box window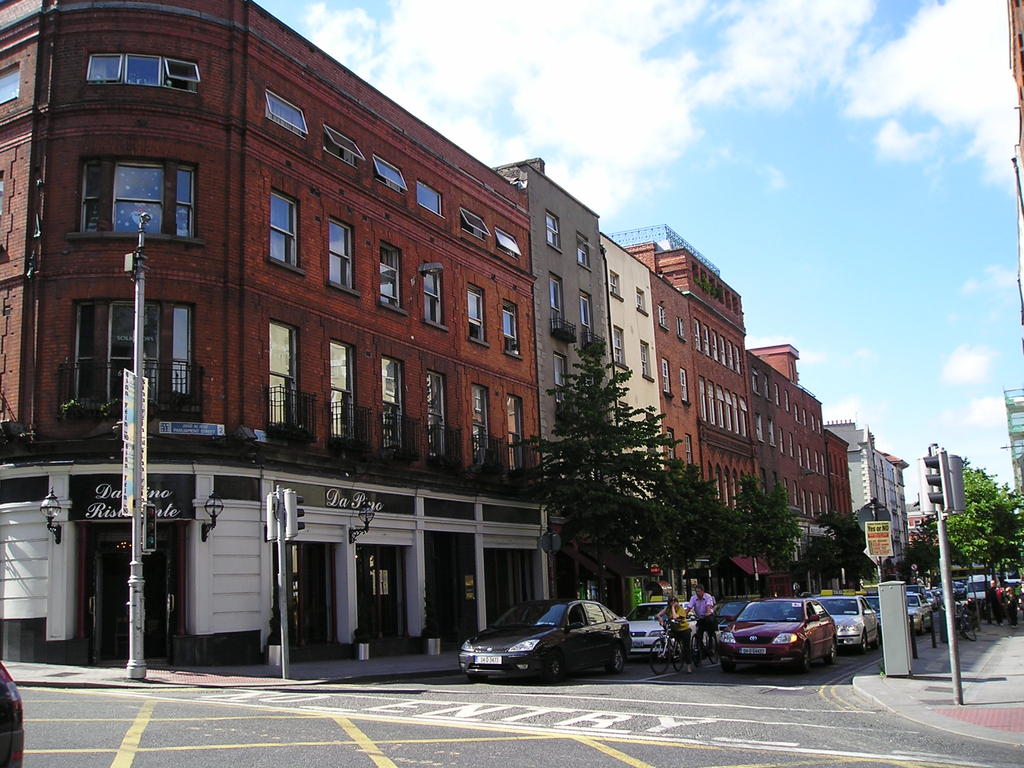
region(634, 287, 647, 312)
